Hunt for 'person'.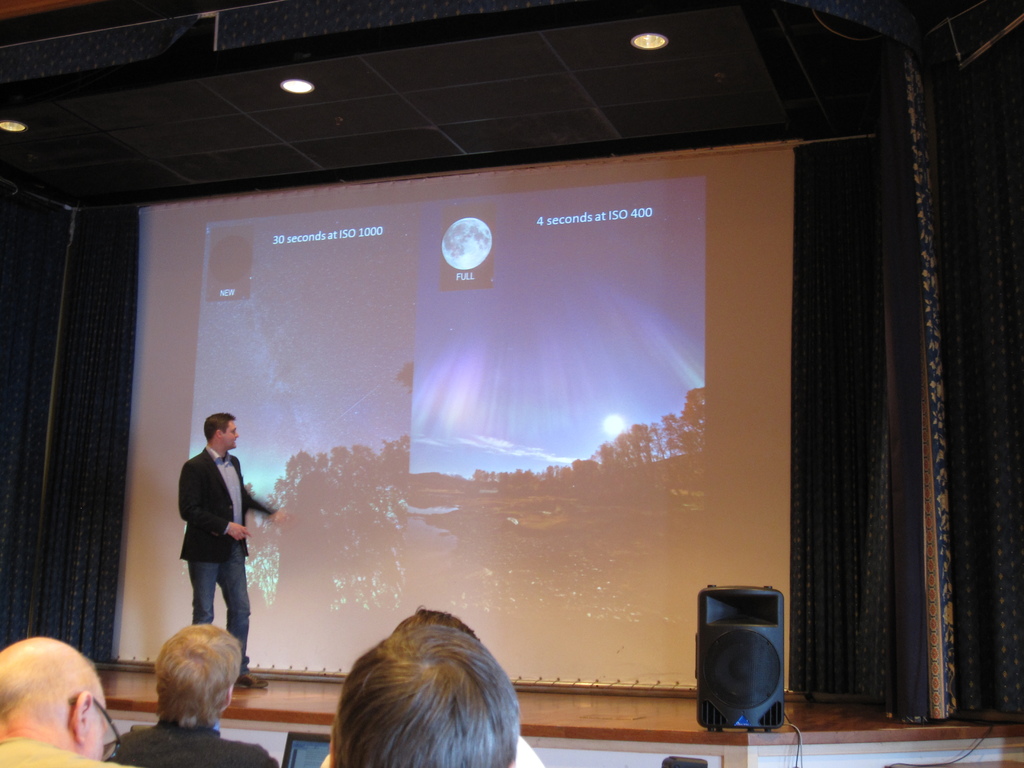
Hunted down at (x1=0, y1=636, x2=135, y2=767).
